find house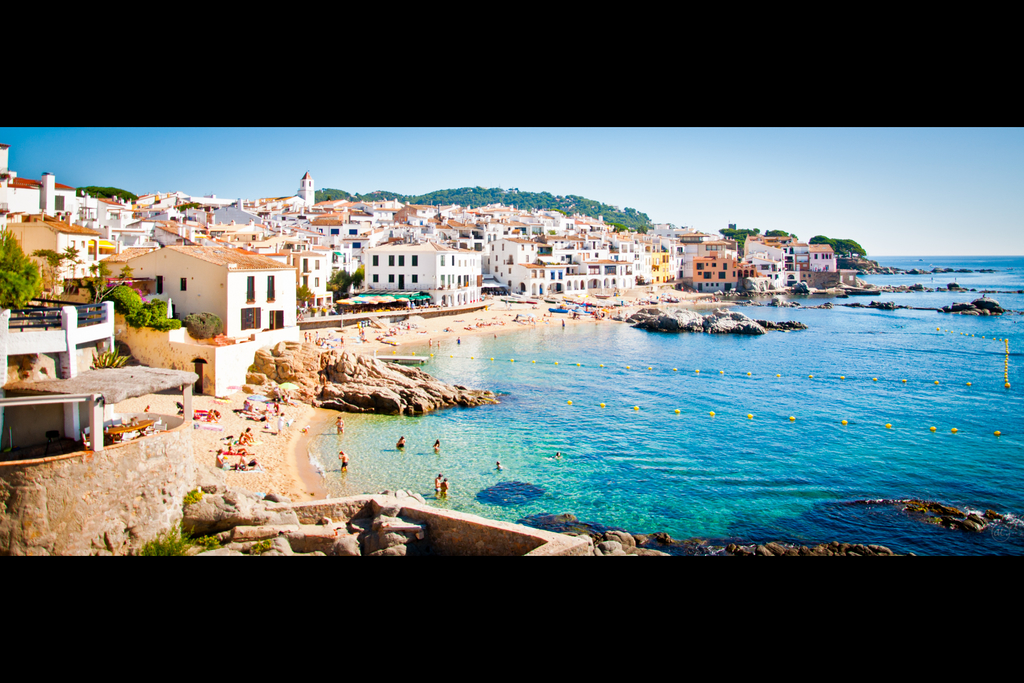
locate(93, 219, 326, 347)
